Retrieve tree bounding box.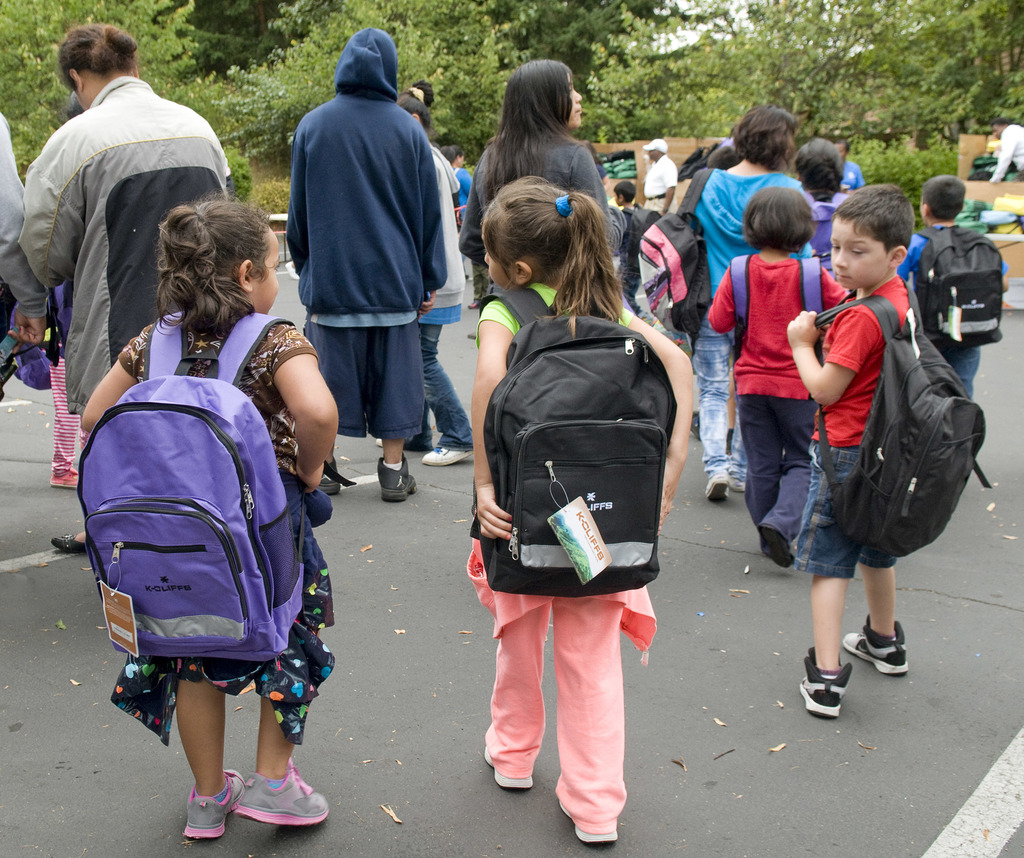
Bounding box: bbox=(0, 0, 268, 208).
